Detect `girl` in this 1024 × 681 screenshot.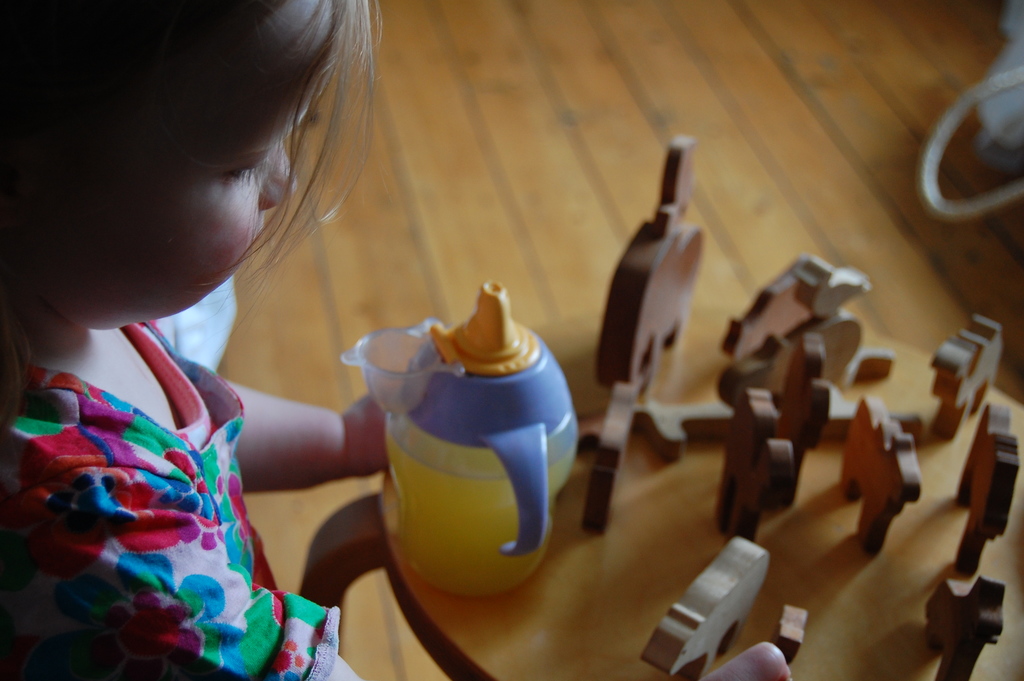
Detection: bbox=(0, 0, 792, 680).
